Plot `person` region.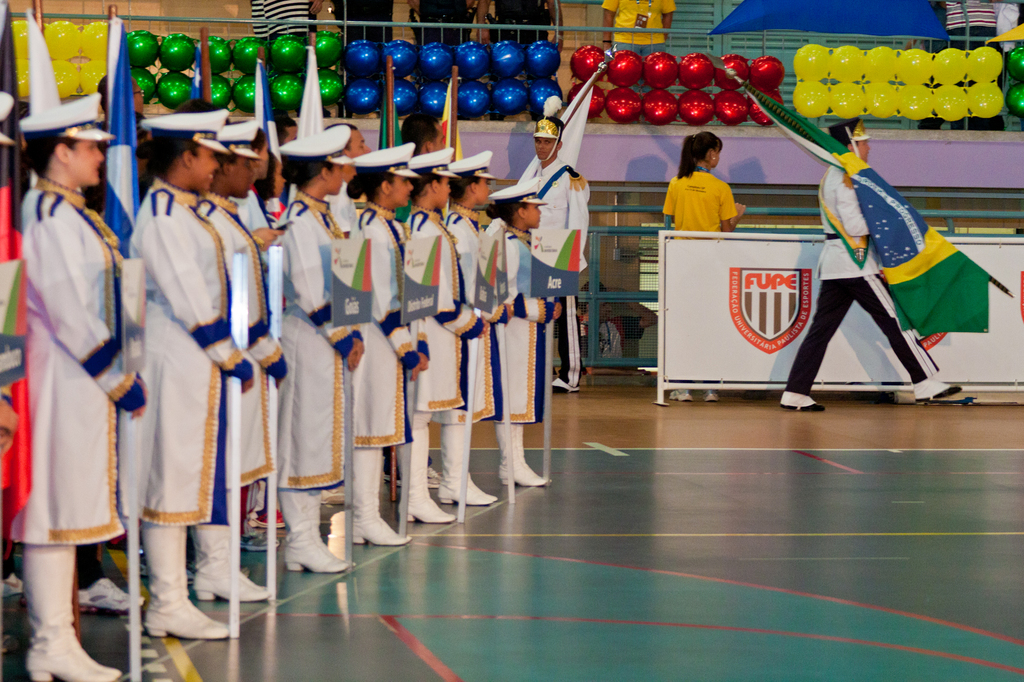
Plotted at bbox=(579, 279, 660, 361).
